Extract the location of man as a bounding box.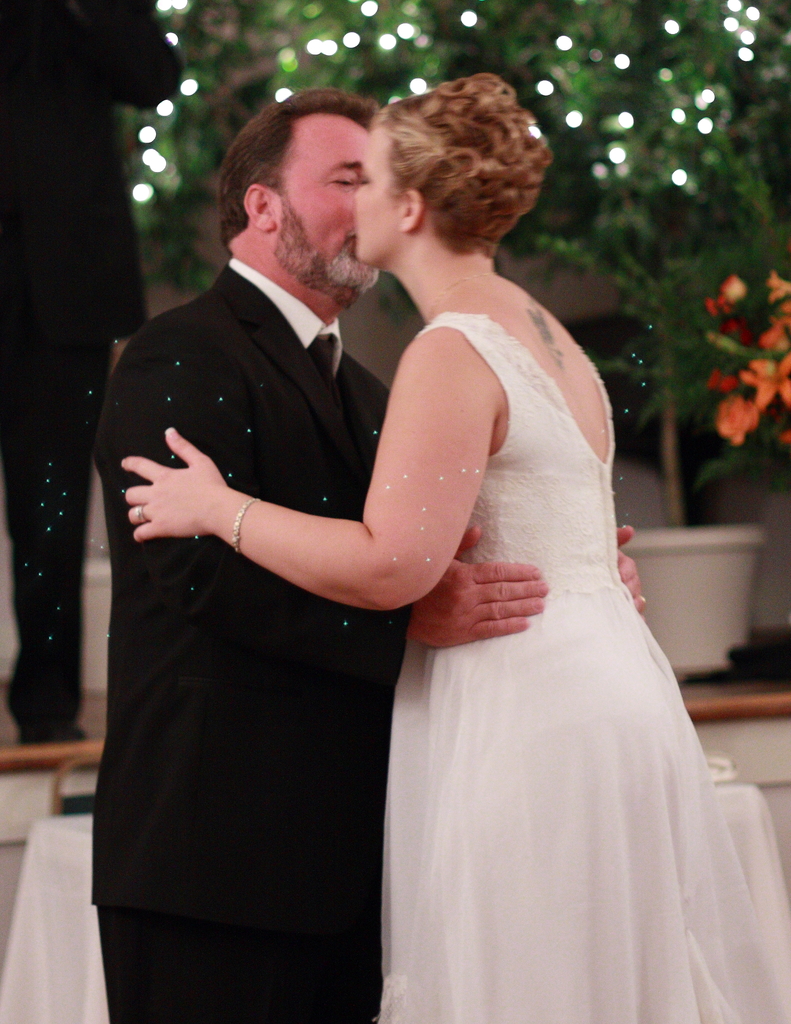
box=[0, 0, 183, 749].
